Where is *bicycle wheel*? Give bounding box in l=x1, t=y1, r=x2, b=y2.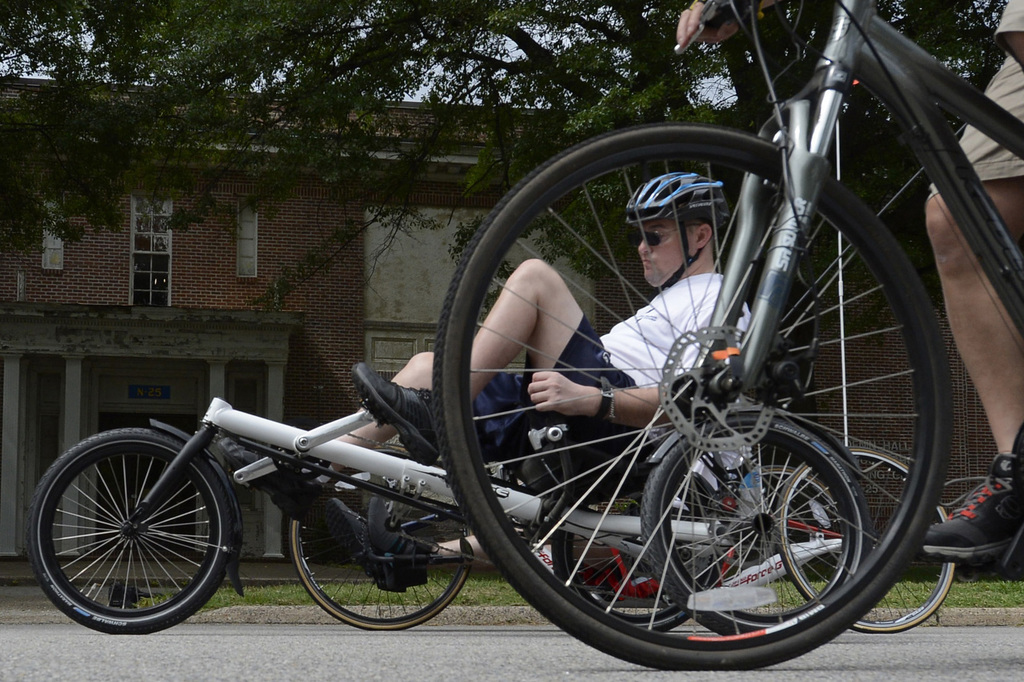
l=780, t=442, r=952, b=632.
